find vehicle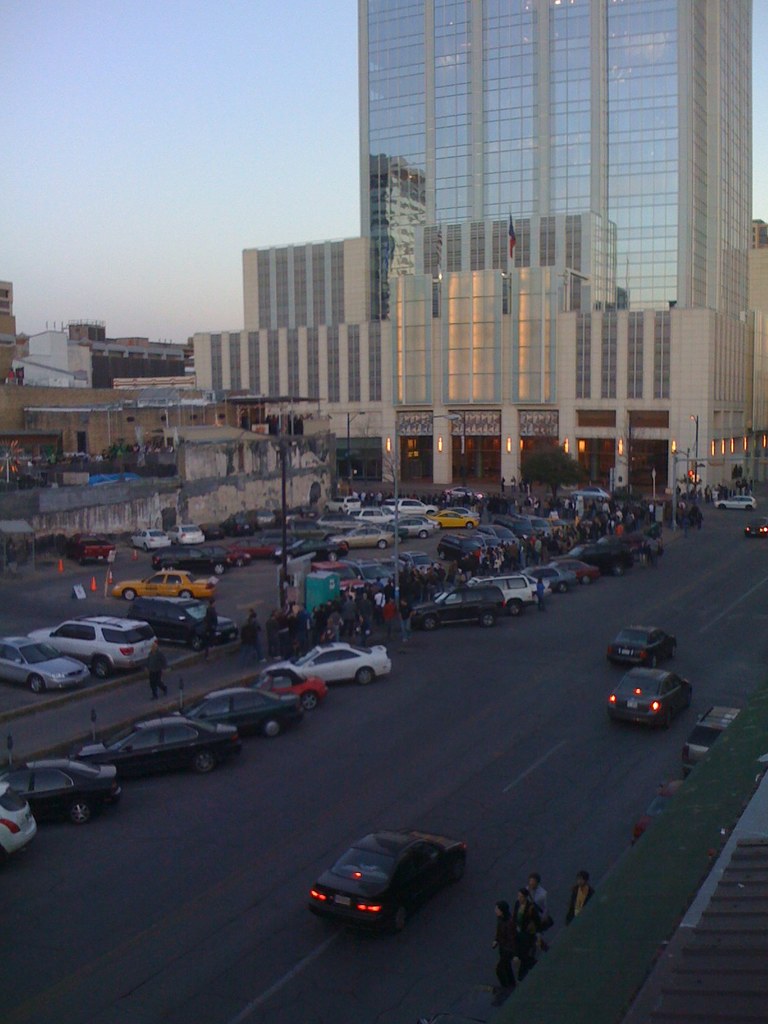
x1=126, y1=527, x2=172, y2=554
